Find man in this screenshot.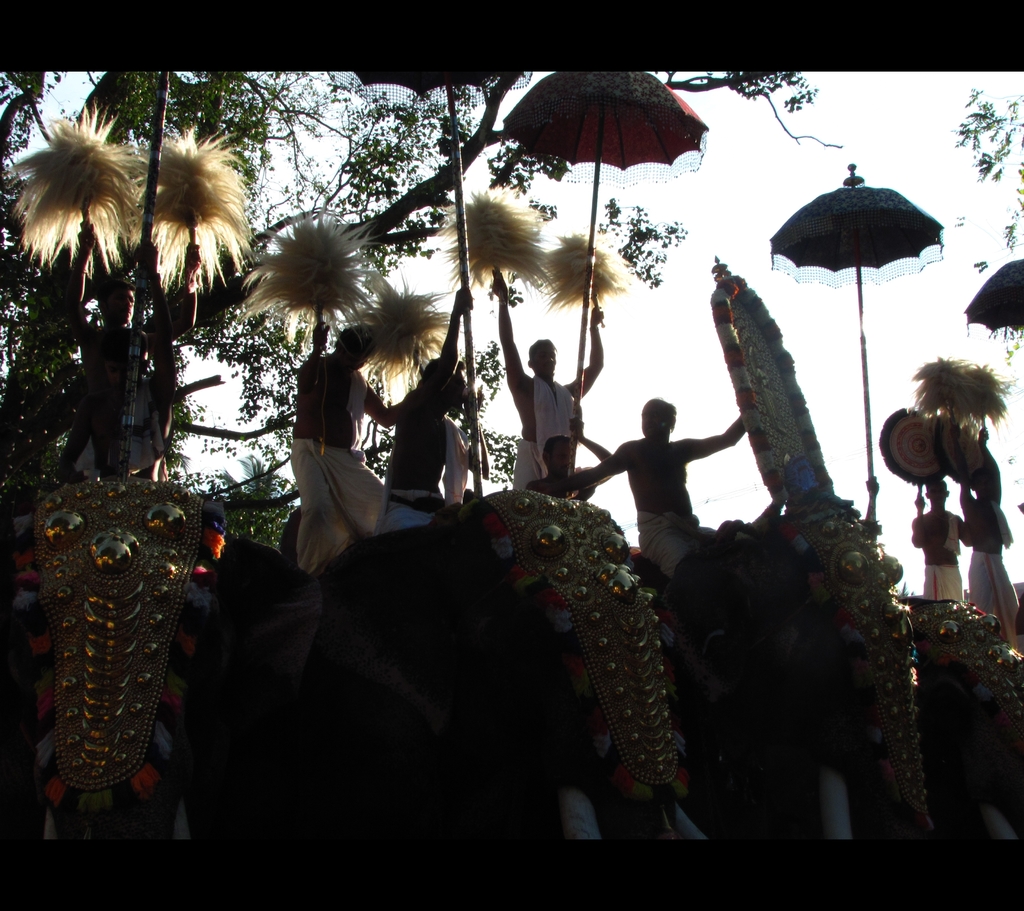
The bounding box for man is <bbox>911, 478, 973, 600</bbox>.
